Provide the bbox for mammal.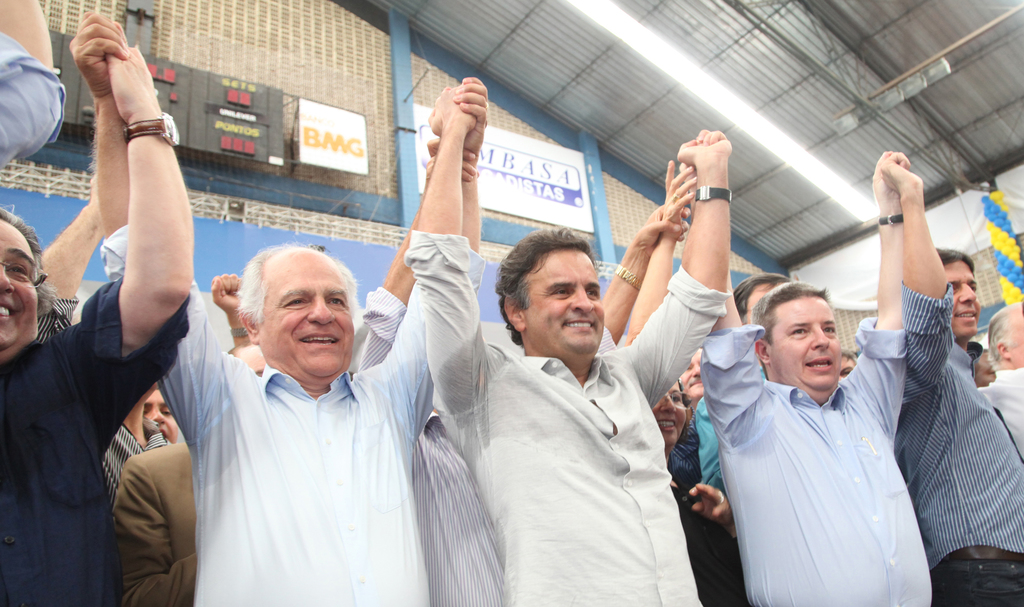
[676,159,798,606].
